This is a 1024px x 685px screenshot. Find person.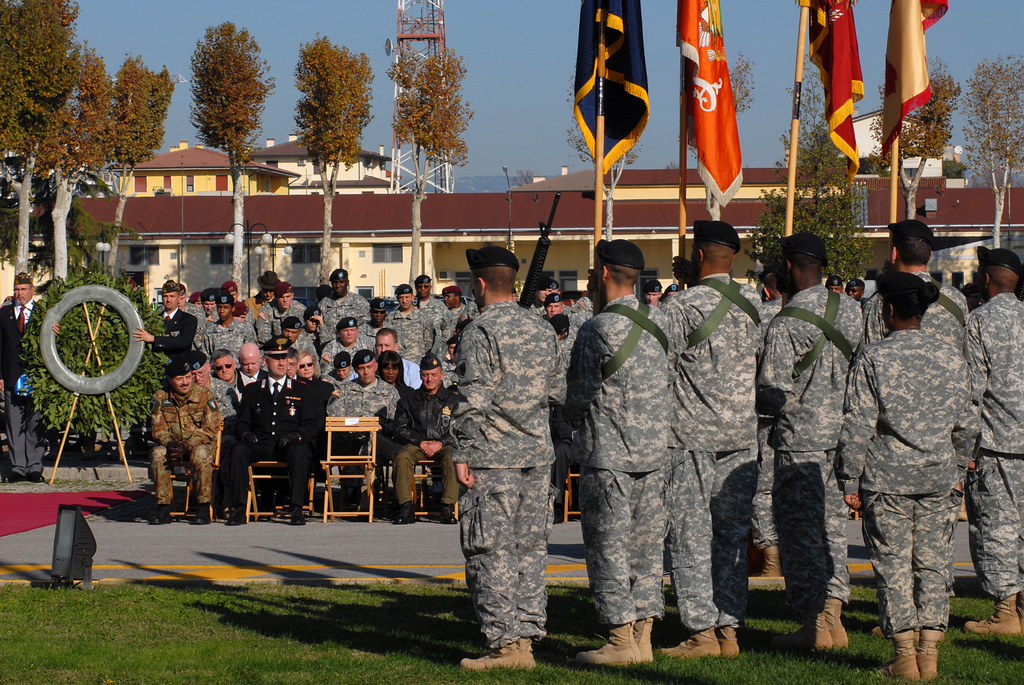
Bounding box: bbox(327, 343, 404, 468).
